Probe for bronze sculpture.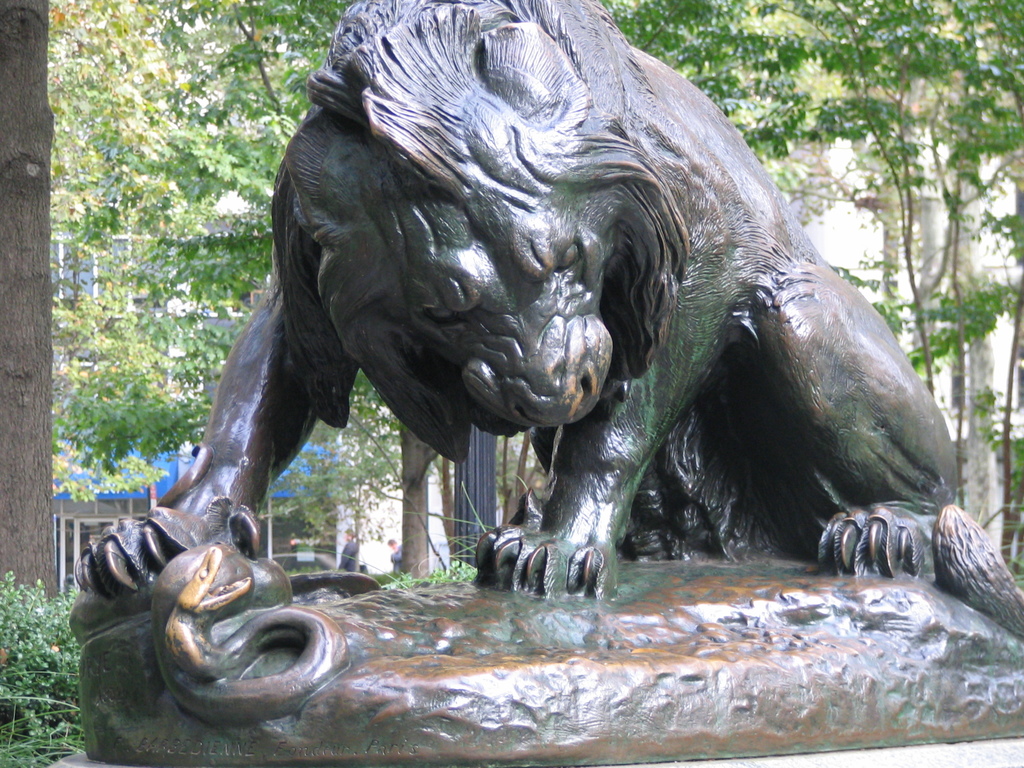
Probe result: 70/0/1023/767.
